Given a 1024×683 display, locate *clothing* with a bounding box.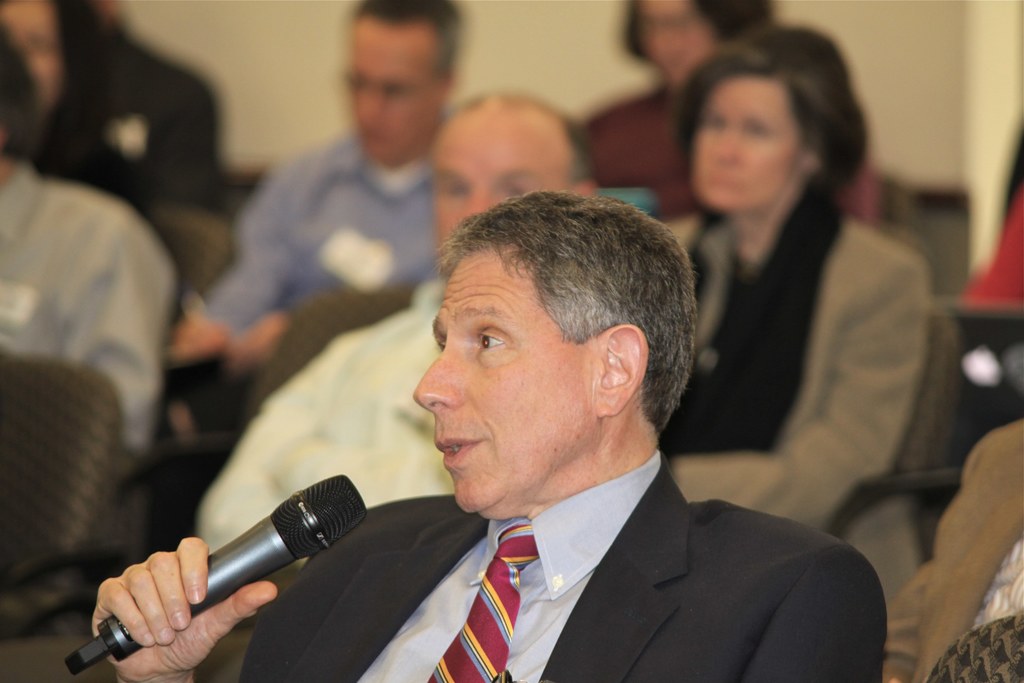
Located: detection(882, 403, 1023, 682).
